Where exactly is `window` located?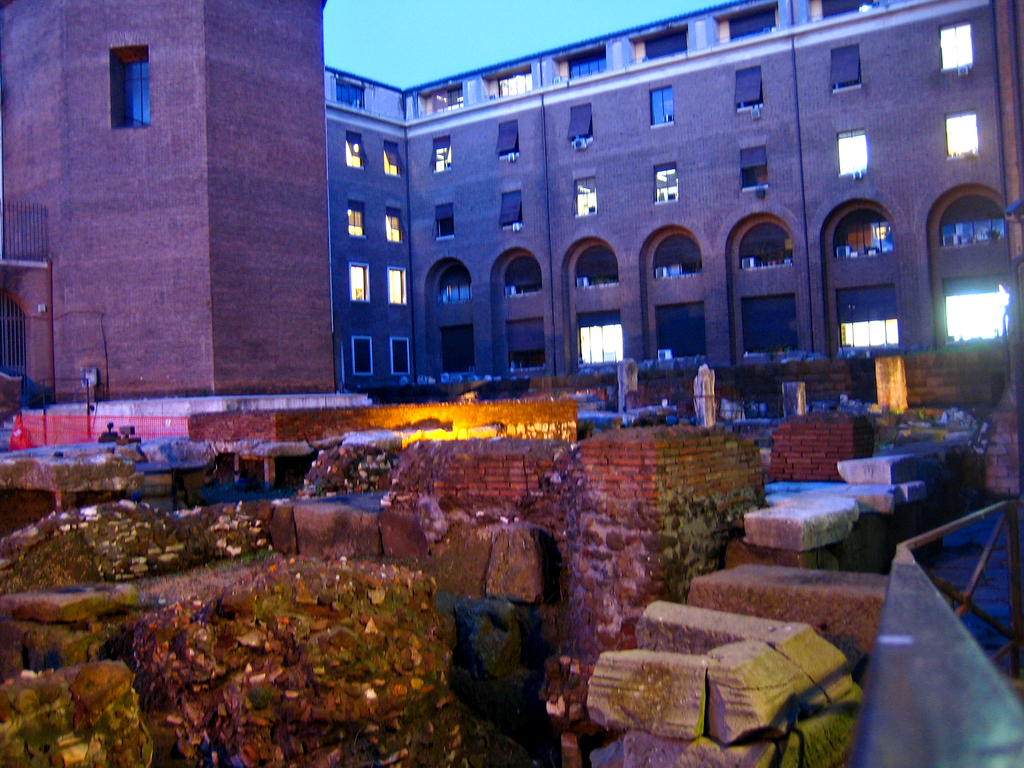
Its bounding box is <region>650, 85, 675, 130</region>.
